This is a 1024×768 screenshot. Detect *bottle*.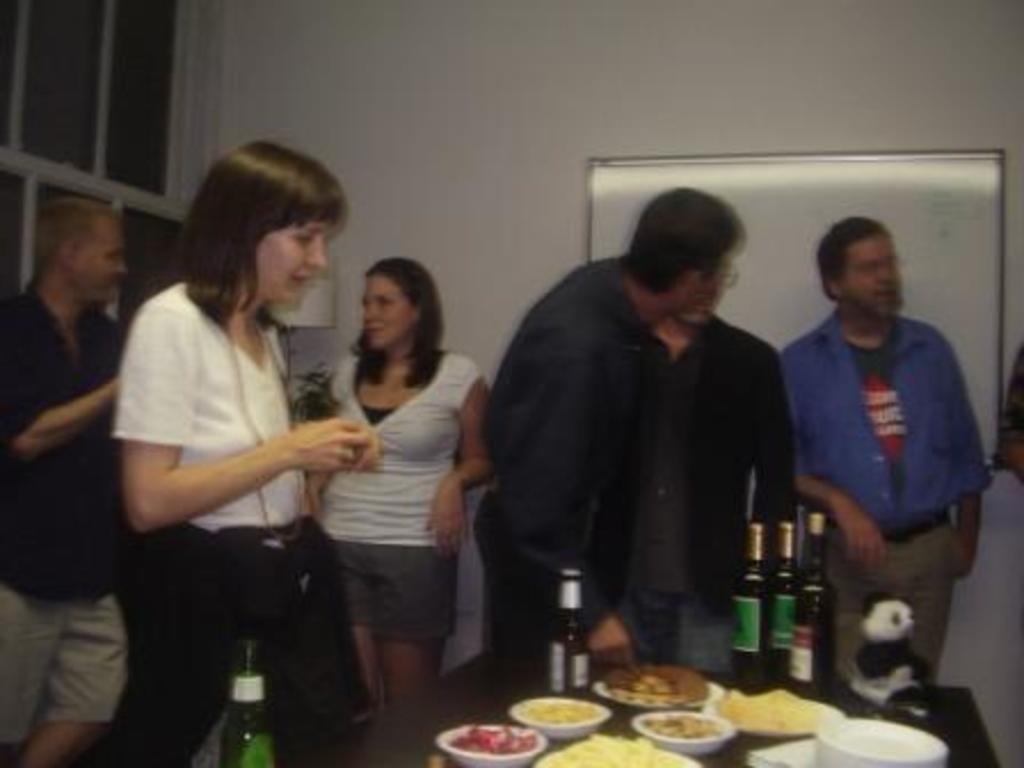
770:521:802:670.
